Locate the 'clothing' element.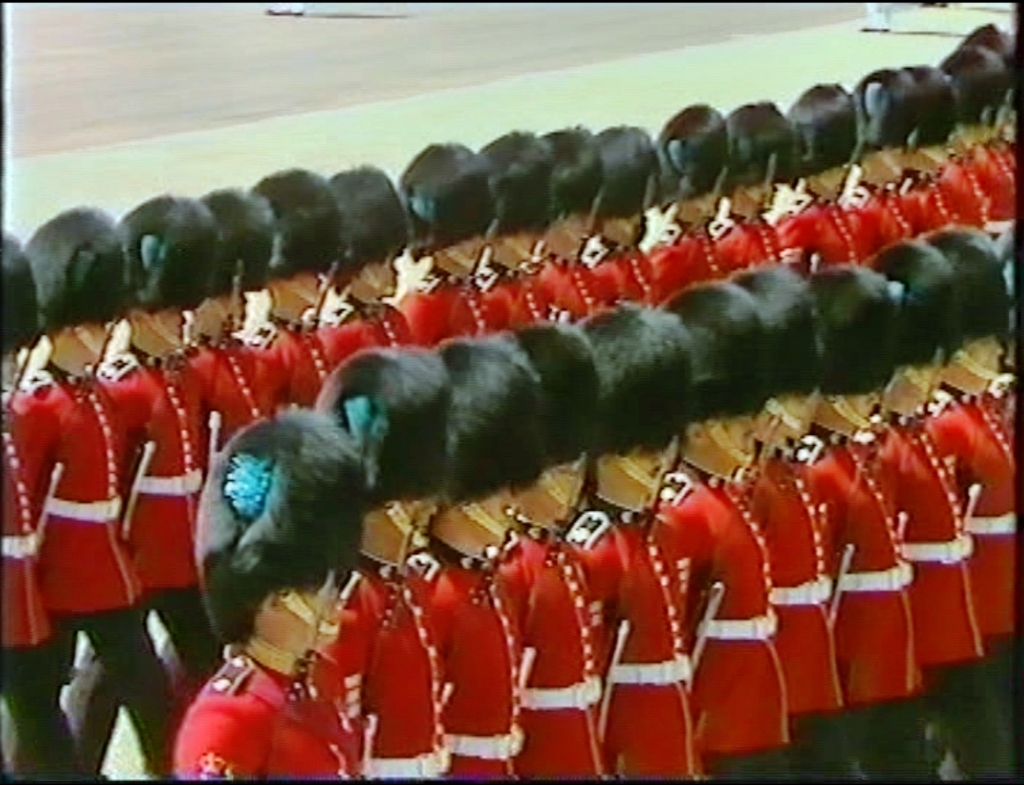
Element bbox: (422,552,522,776).
